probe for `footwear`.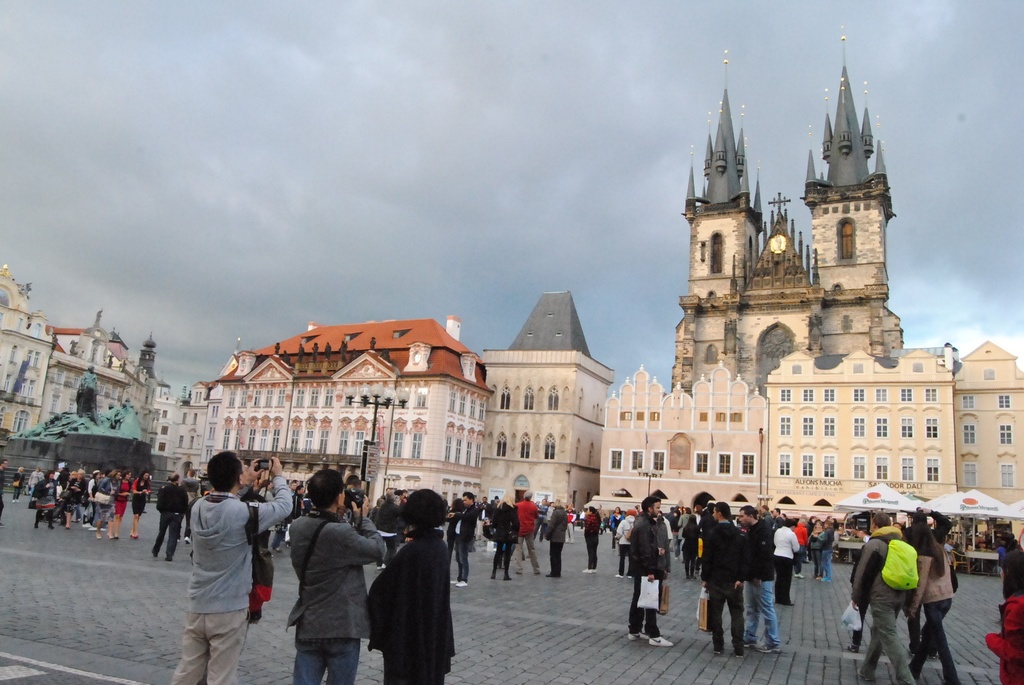
Probe result: bbox(614, 571, 624, 579).
